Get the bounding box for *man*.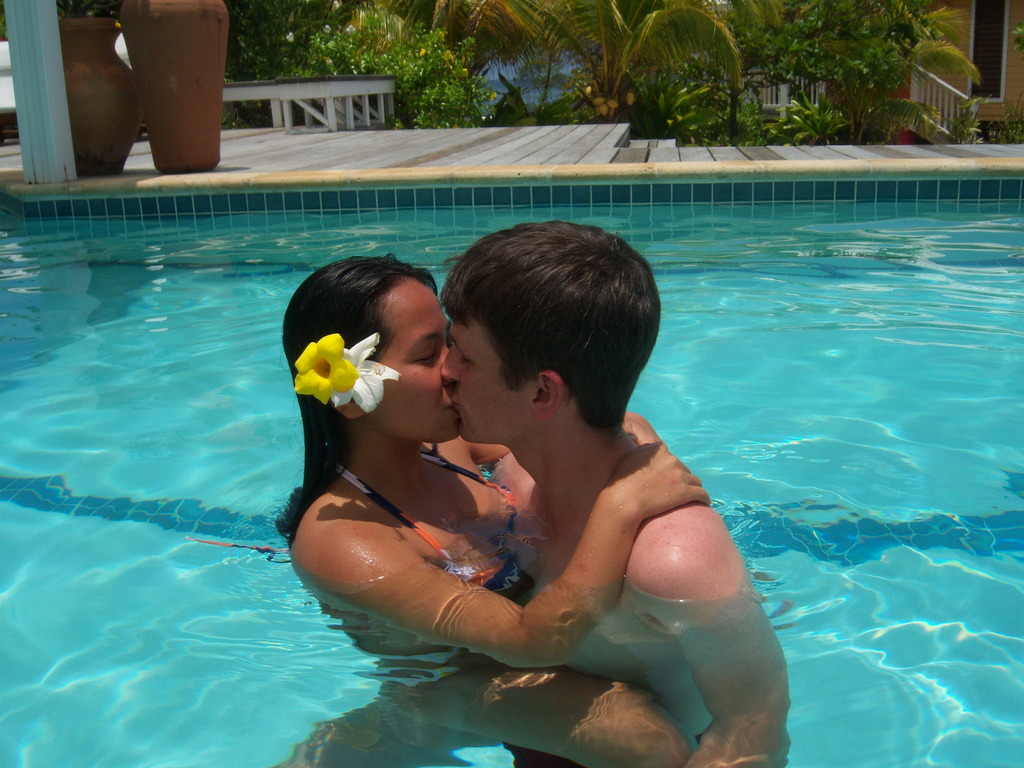
419, 255, 801, 743.
